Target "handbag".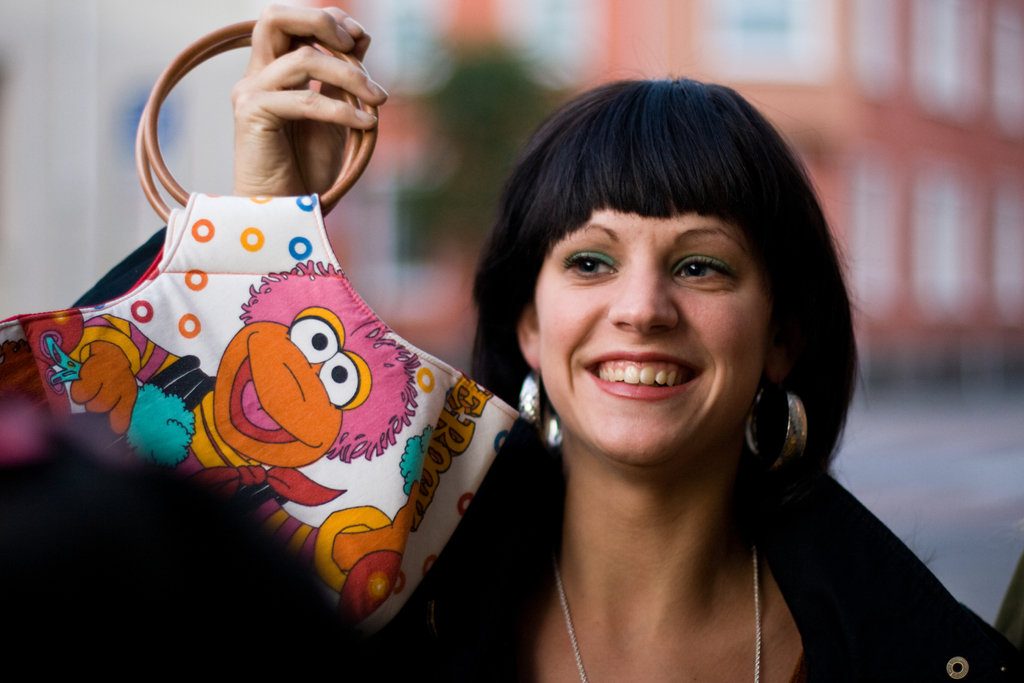
Target region: (x1=0, y1=21, x2=520, y2=630).
